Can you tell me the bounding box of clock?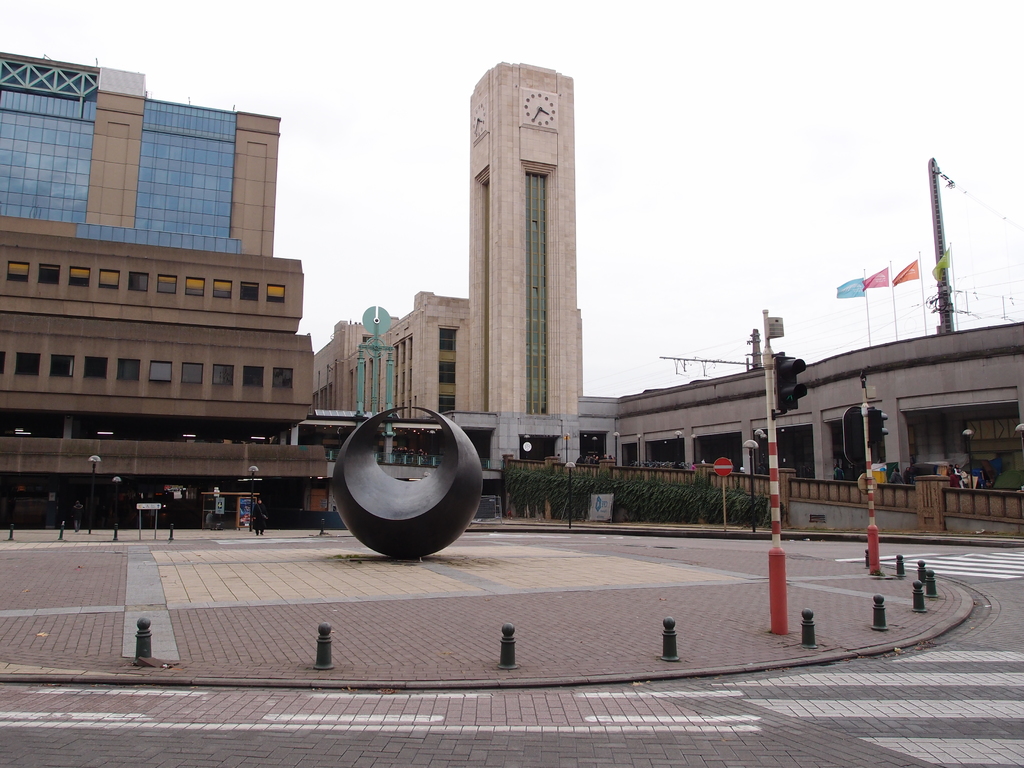
524, 94, 555, 123.
